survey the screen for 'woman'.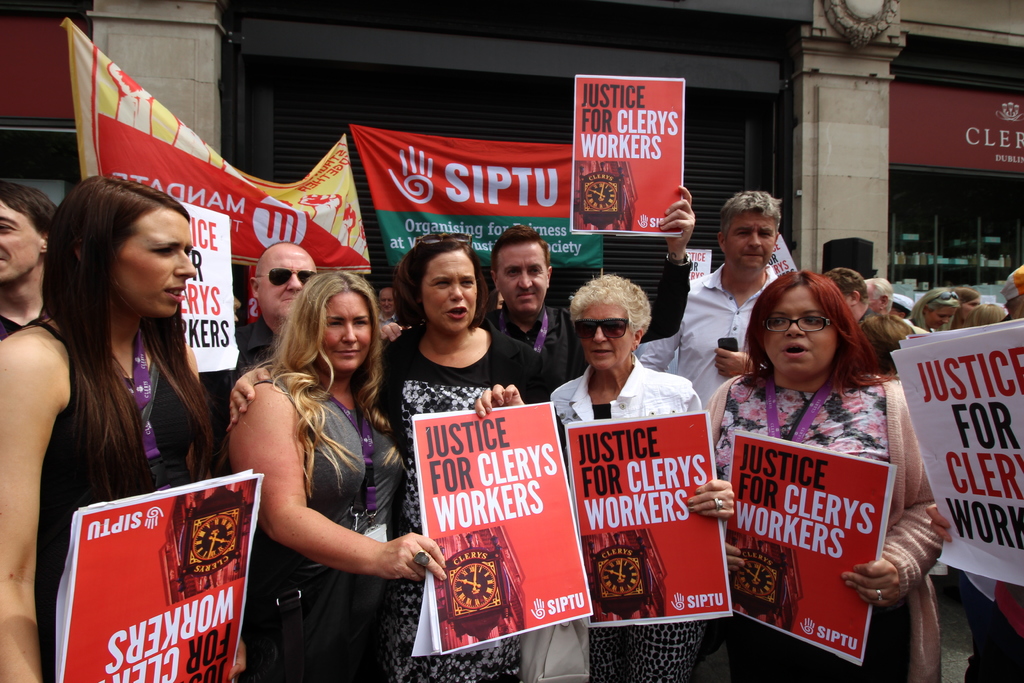
Survey found: select_region(950, 285, 982, 328).
